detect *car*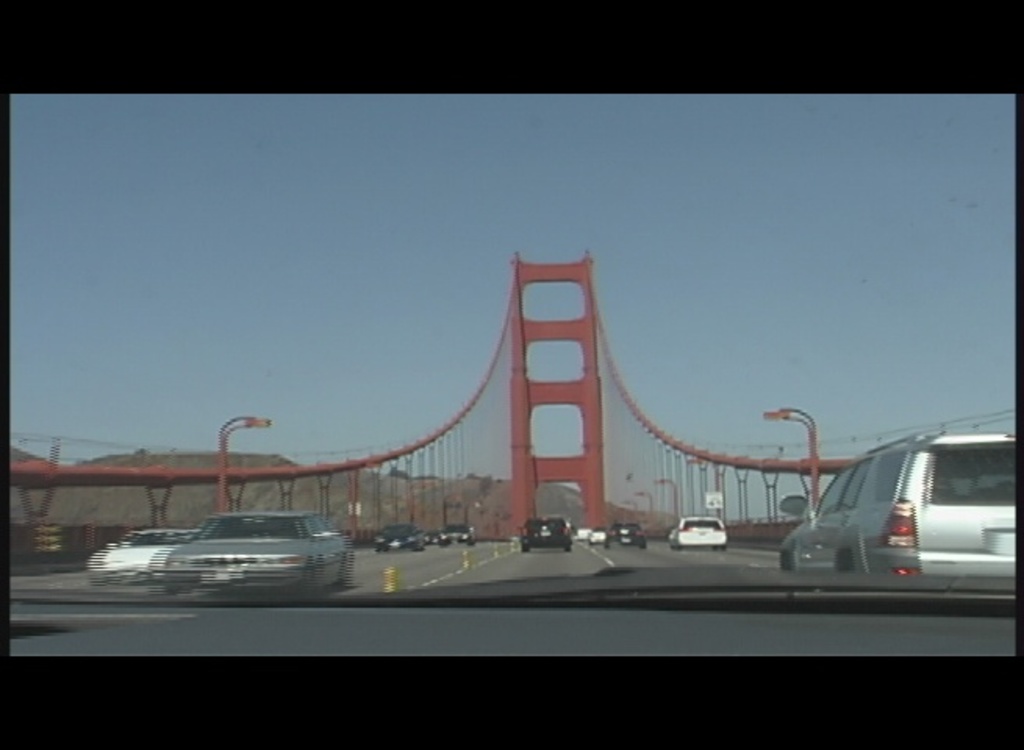
375:520:422:552
